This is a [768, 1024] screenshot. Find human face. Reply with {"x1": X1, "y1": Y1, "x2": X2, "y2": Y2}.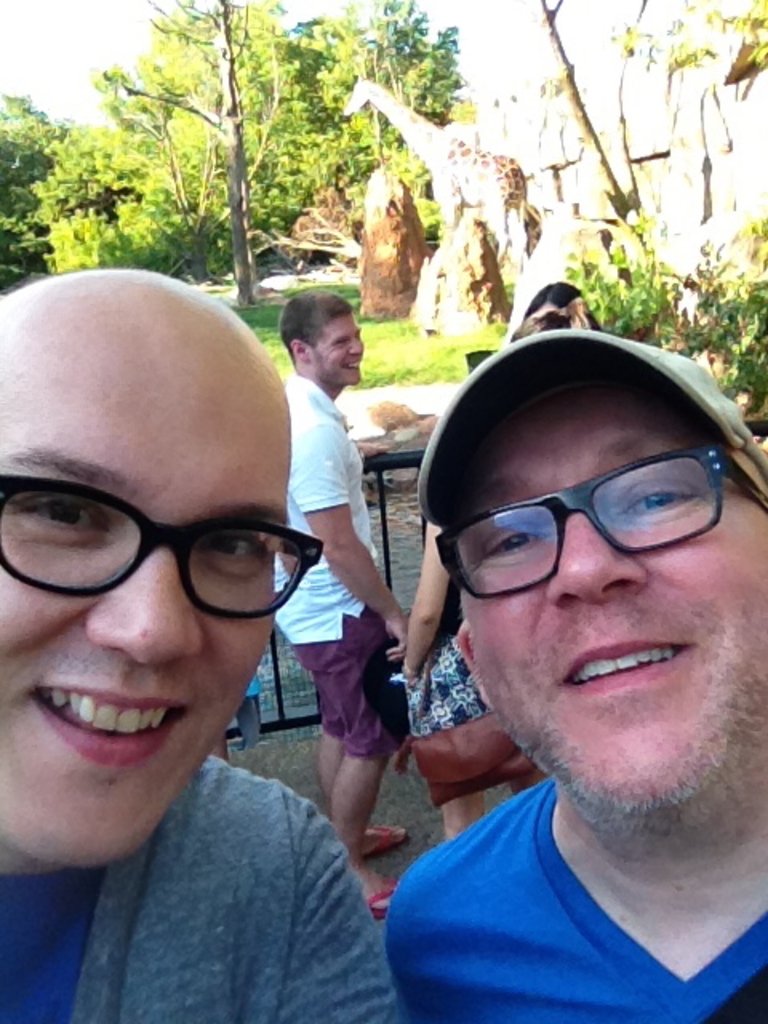
{"x1": 416, "y1": 363, "x2": 757, "y2": 811}.
